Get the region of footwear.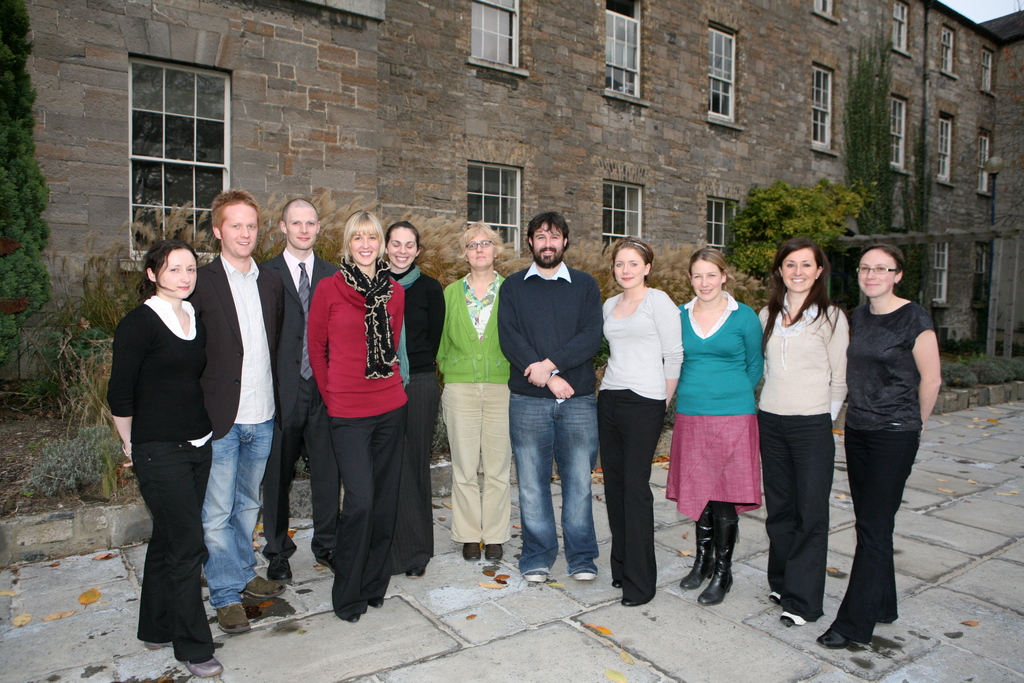
bbox=(463, 543, 481, 559).
